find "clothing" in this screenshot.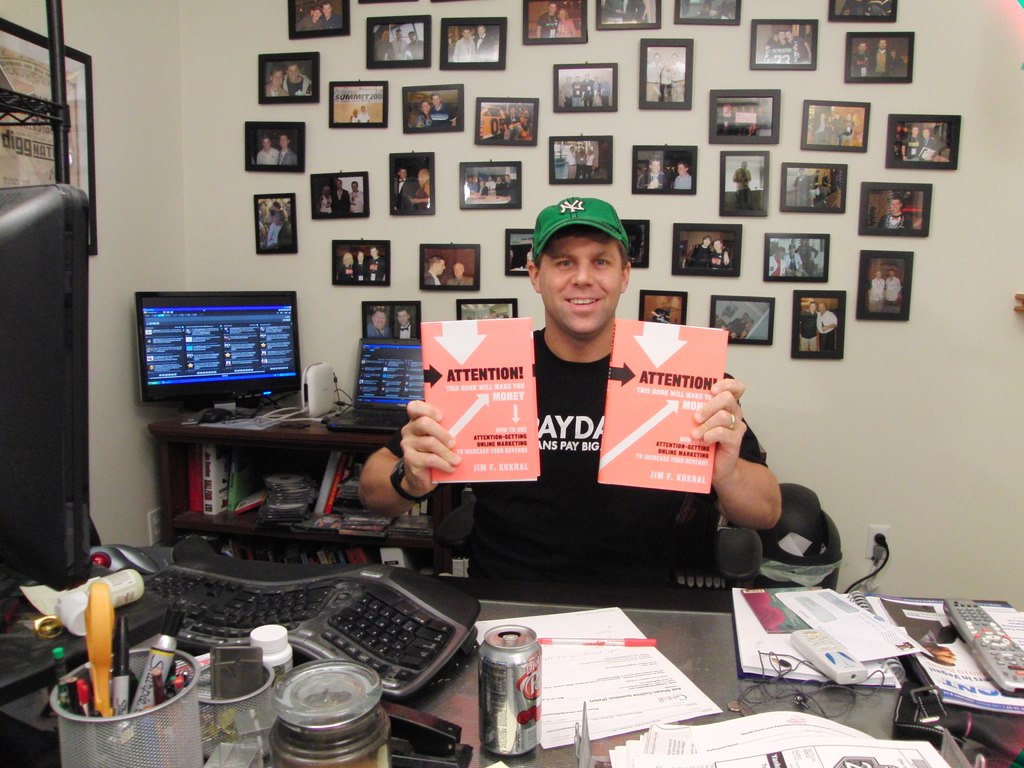
The bounding box for "clothing" is (left=855, top=51, right=869, bottom=76).
